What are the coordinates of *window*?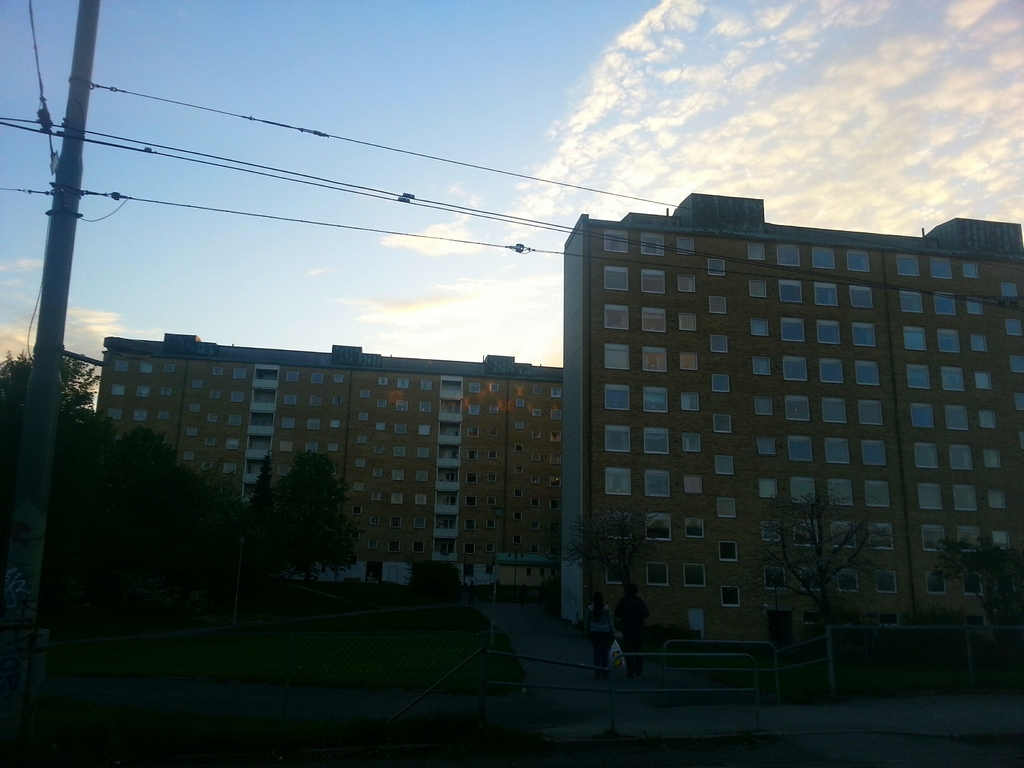
detection(352, 505, 362, 513).
